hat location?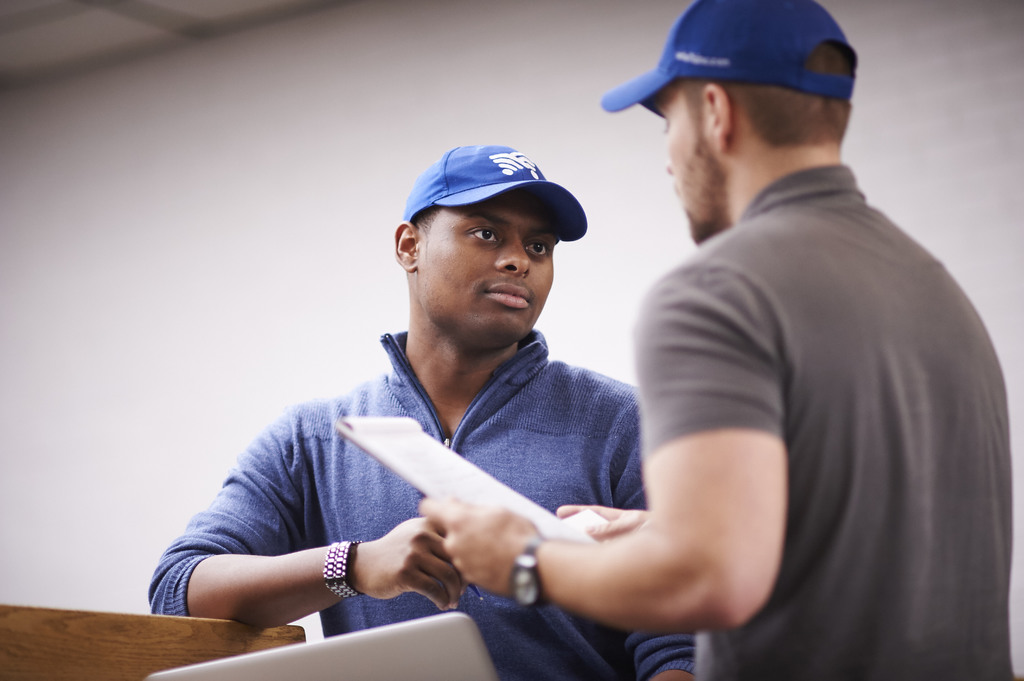
403:141:589:243
